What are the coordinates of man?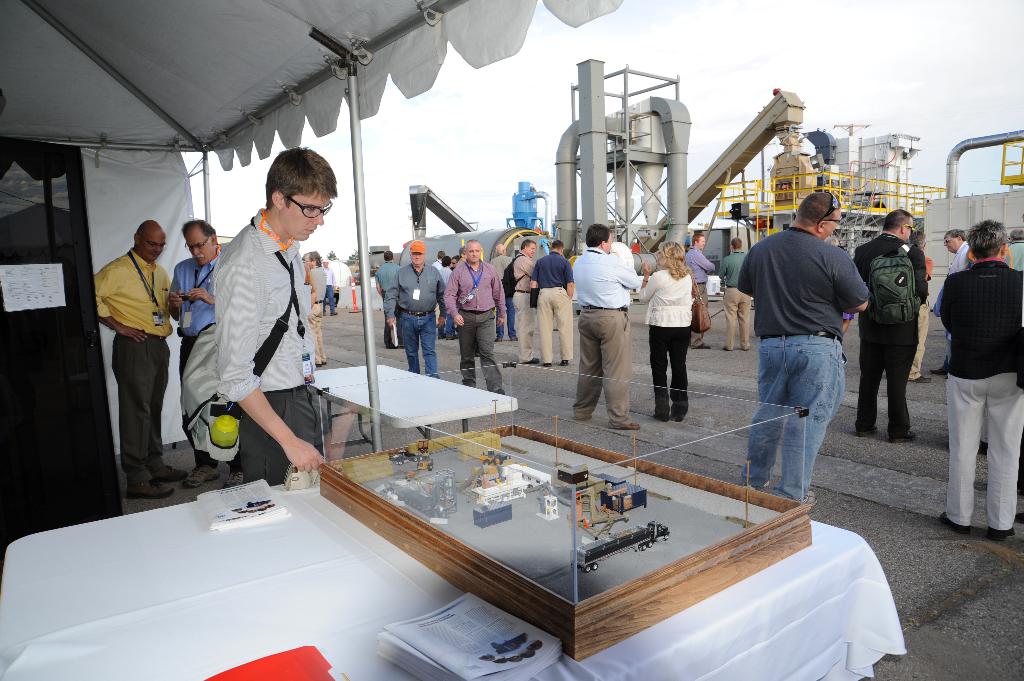
[931, 232, 976, 376].
